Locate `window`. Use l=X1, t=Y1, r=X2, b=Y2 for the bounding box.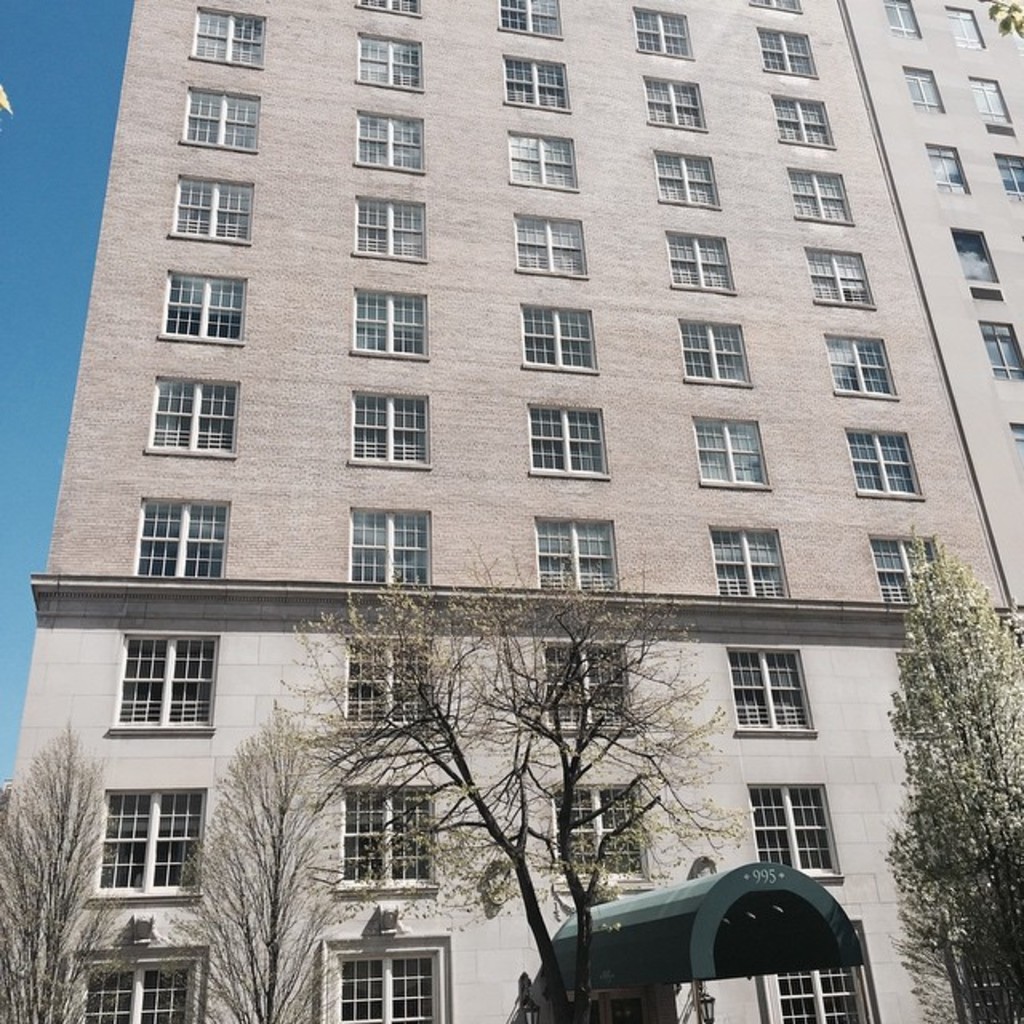
l=654, t=149, r=720, b=211.
